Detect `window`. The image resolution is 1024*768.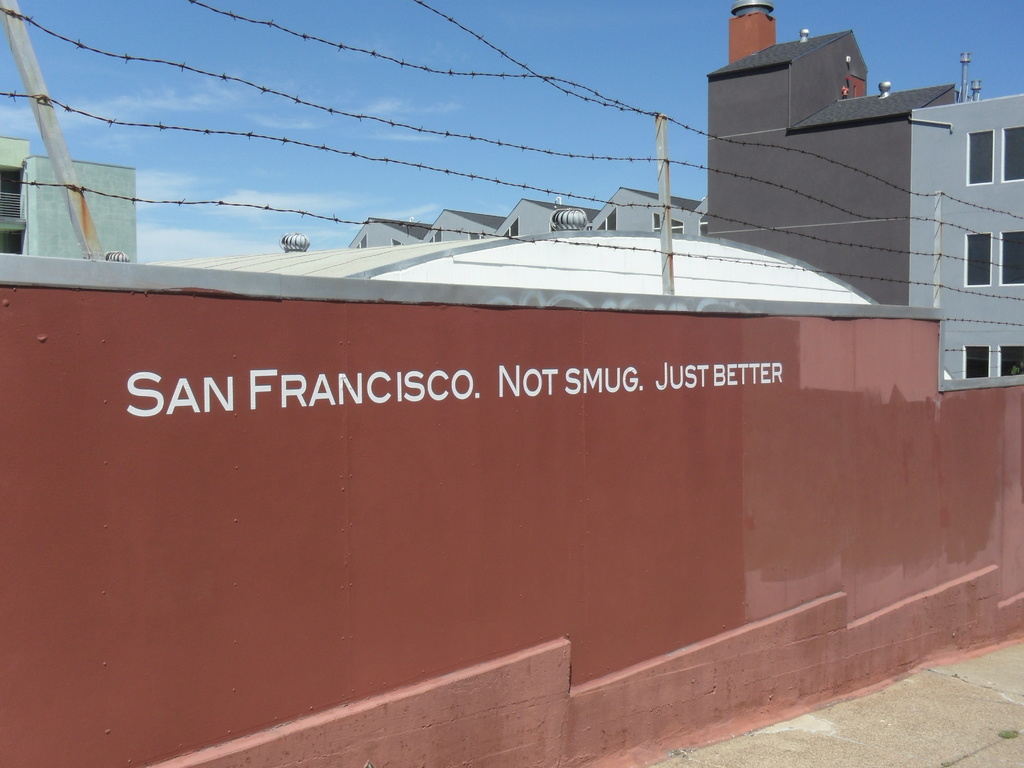
bbox=(1000, 341, 1023, 378).
